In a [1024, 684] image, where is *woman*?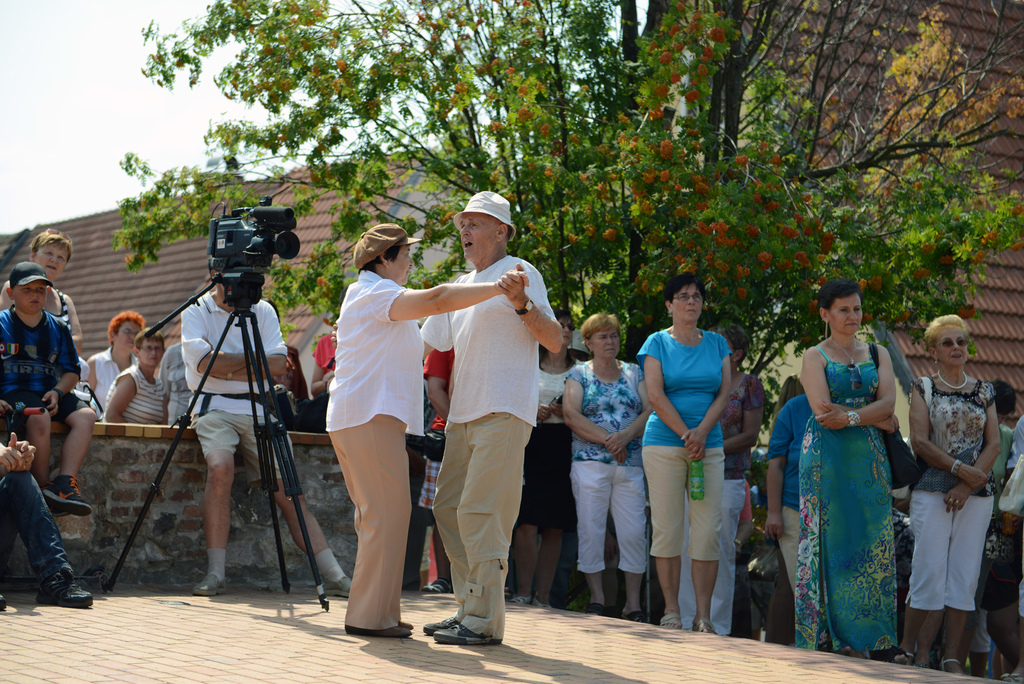
[left=89, top=310, right=159, bottom=407].
